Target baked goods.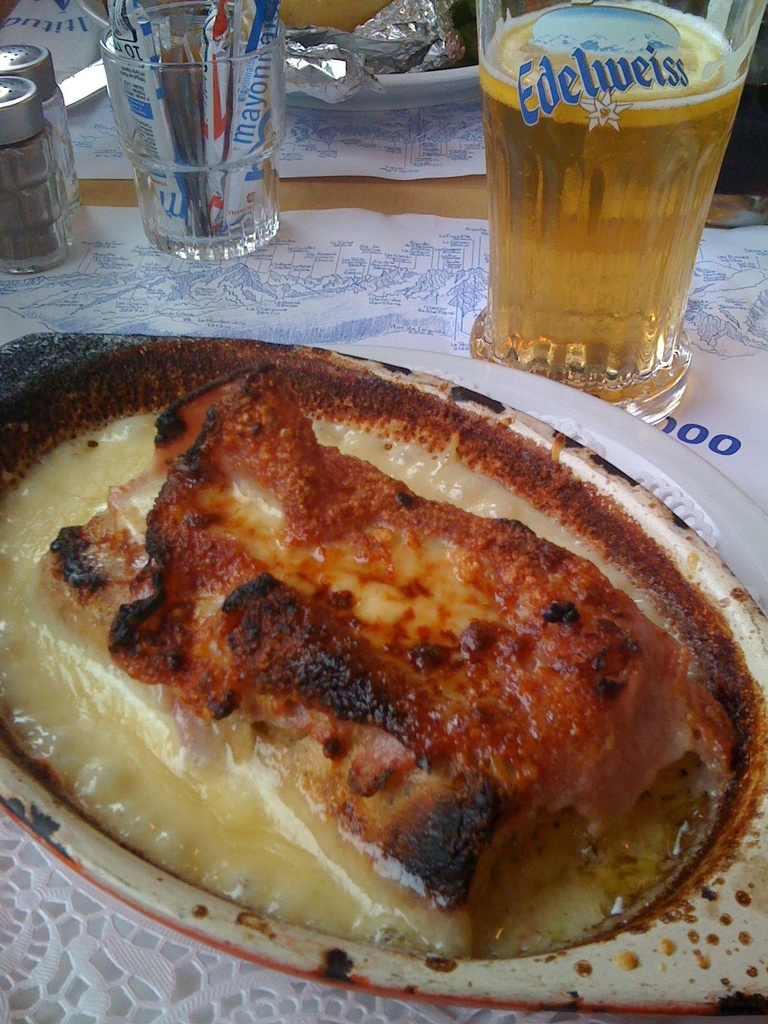
Target region: locate(45, 346, 740, 956).
